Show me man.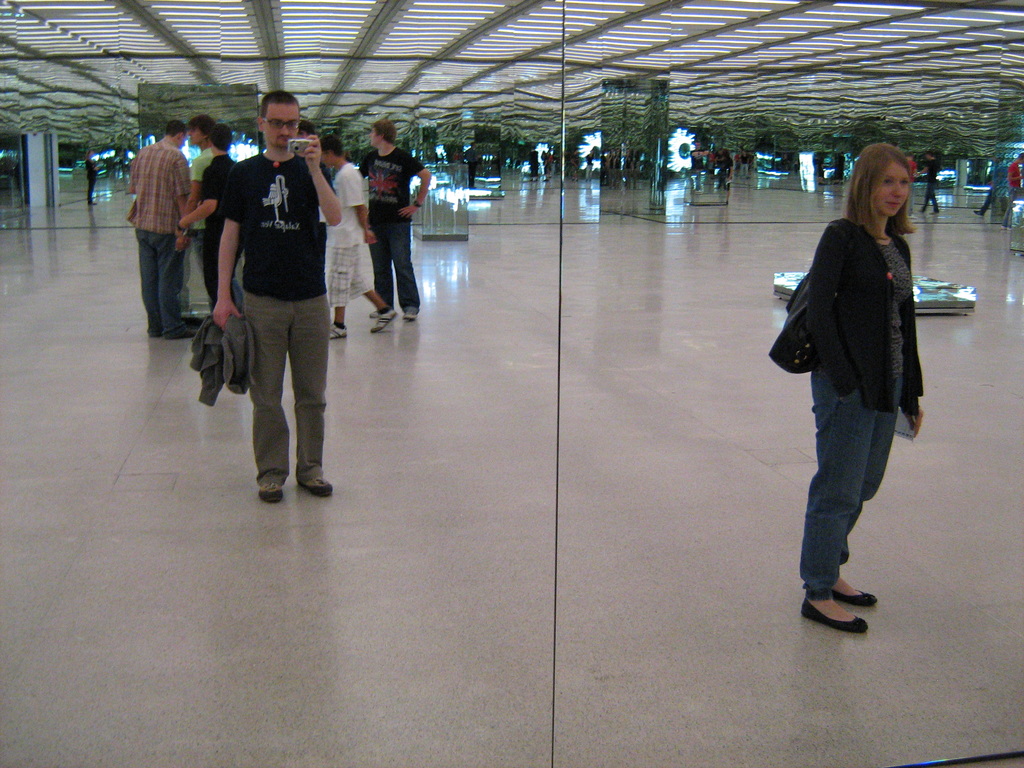
man is here: [left=178, top=119, right=216, bottom=316].
